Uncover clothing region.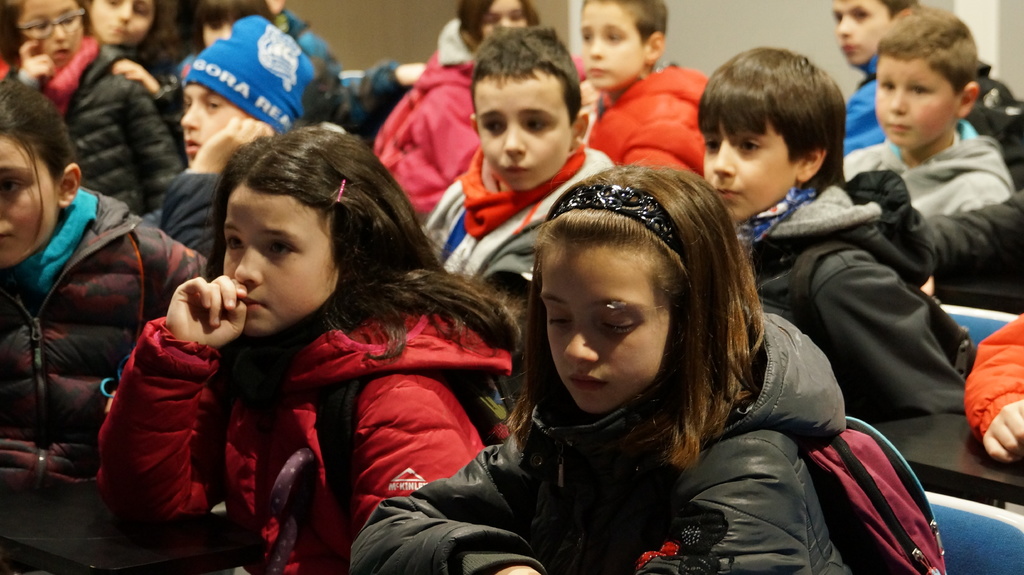
Uncovered: select_region(164, 163, 230, 257).
